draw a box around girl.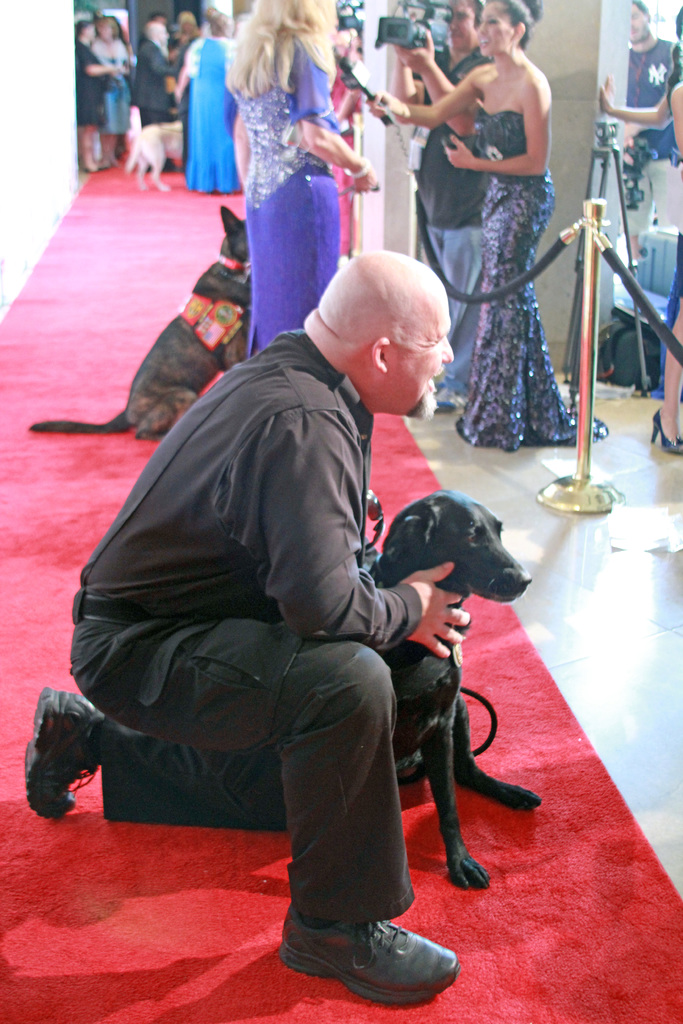
l=366, t=0, r=609, b=449.
